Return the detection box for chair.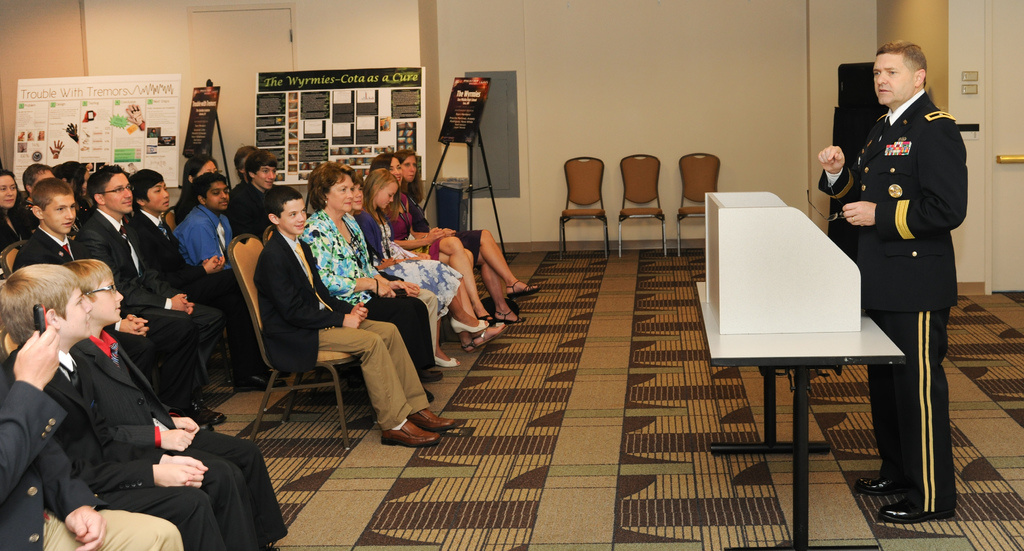
(x1=255, y1=225, x2=374, y2=396).
